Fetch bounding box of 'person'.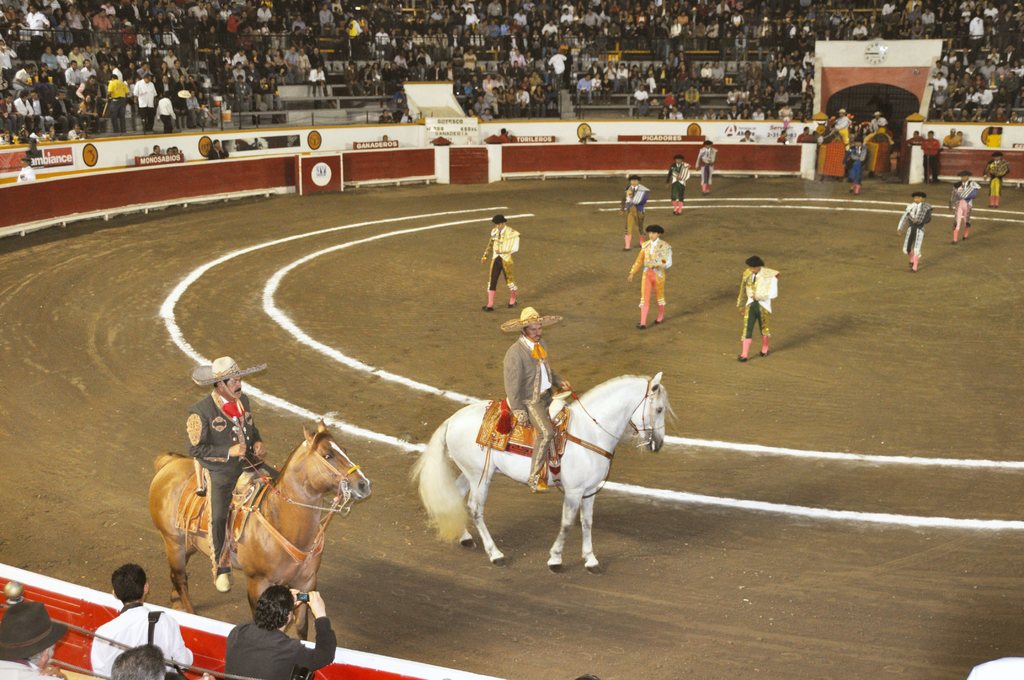
Bbox: crop(621, 173, 659, 245).
